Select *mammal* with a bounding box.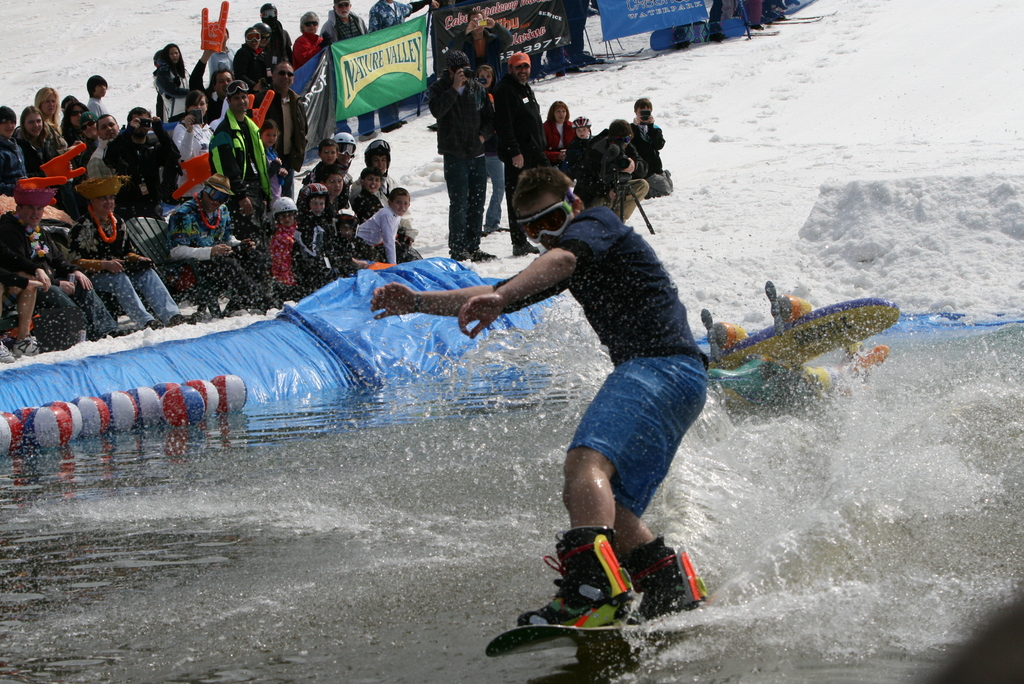
<bbox>490, 50, 546, 252</bbox>.
